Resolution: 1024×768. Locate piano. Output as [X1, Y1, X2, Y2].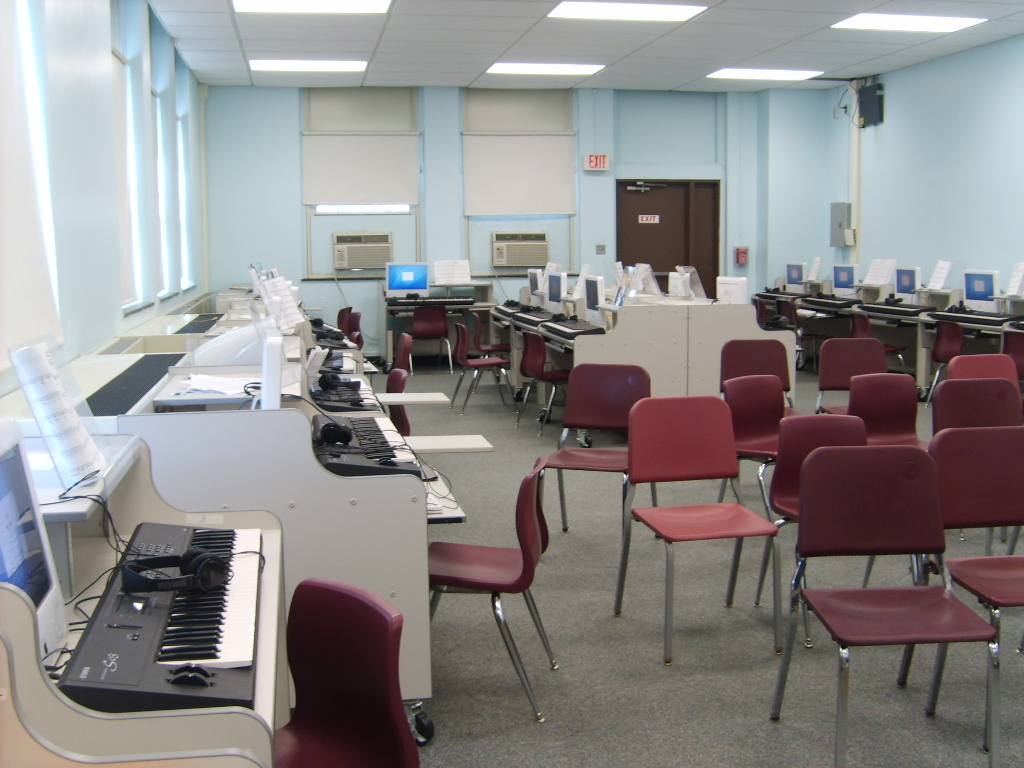
[758, 282, 801, 303].
